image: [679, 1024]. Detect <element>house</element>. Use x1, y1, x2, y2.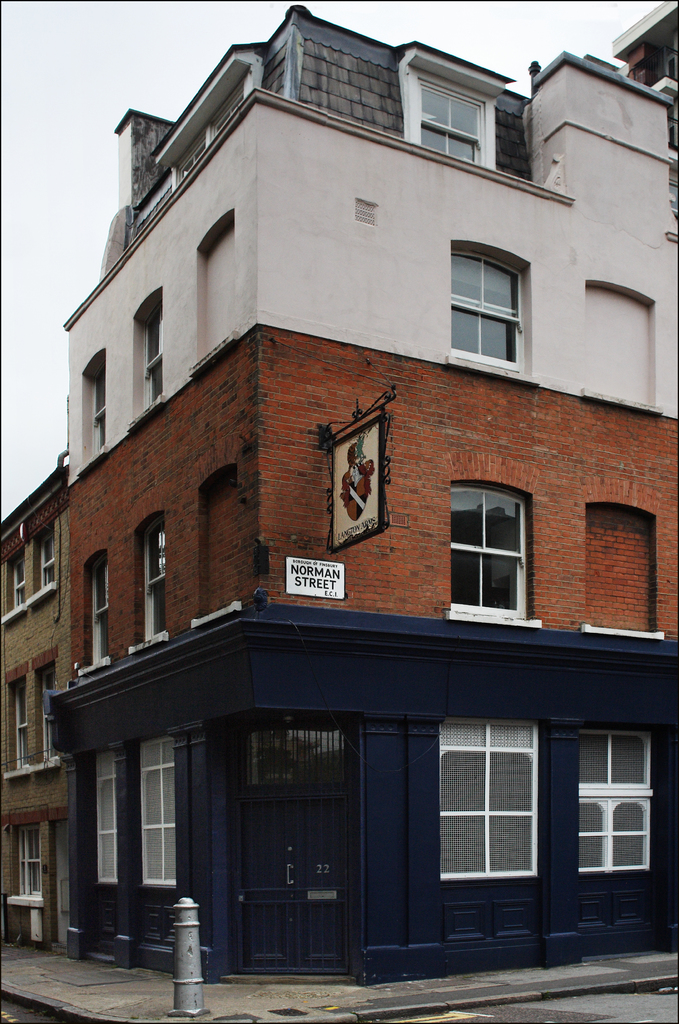
0, 445, 67, 947.
